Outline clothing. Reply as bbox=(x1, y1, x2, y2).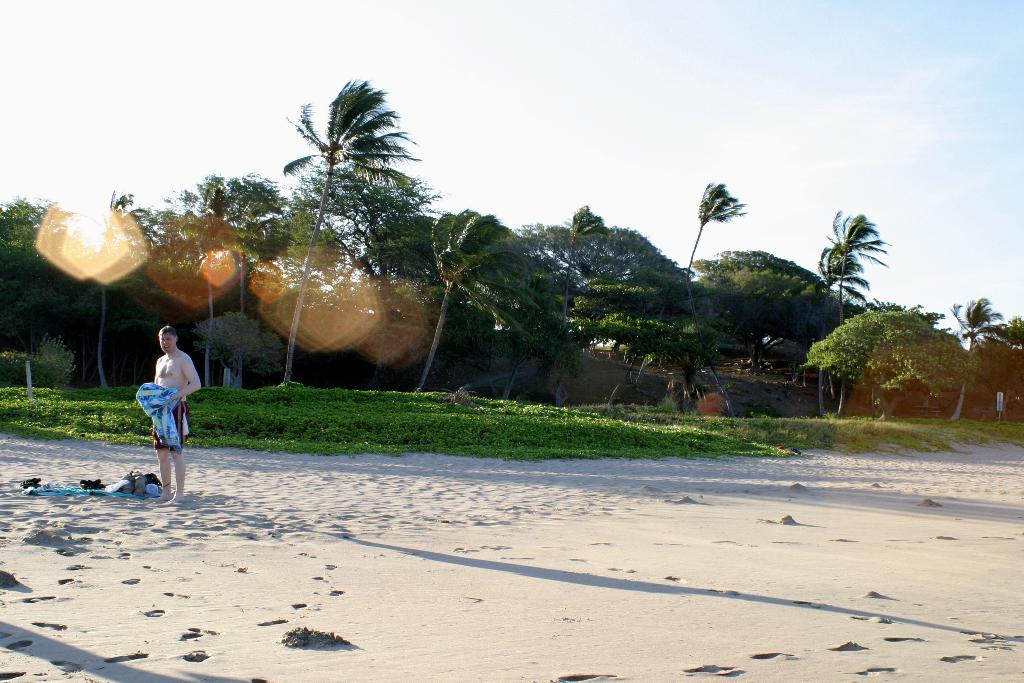
bbox=(131, 372, 196, 457).
